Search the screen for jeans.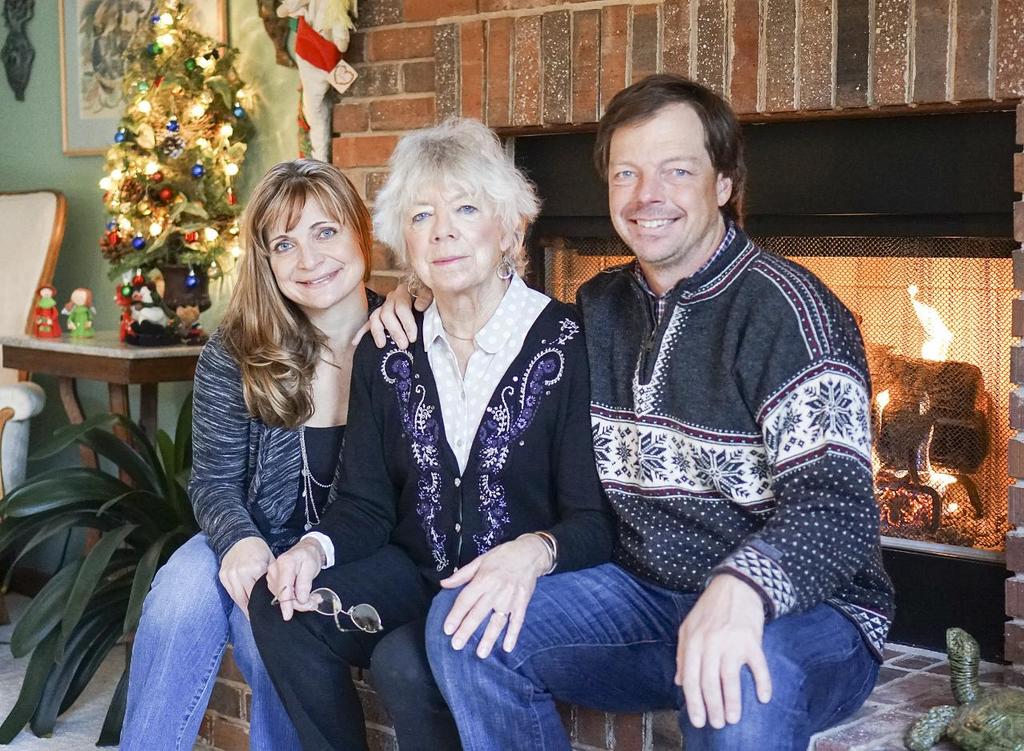
Found at Rect(114, 530, 318, 750).
